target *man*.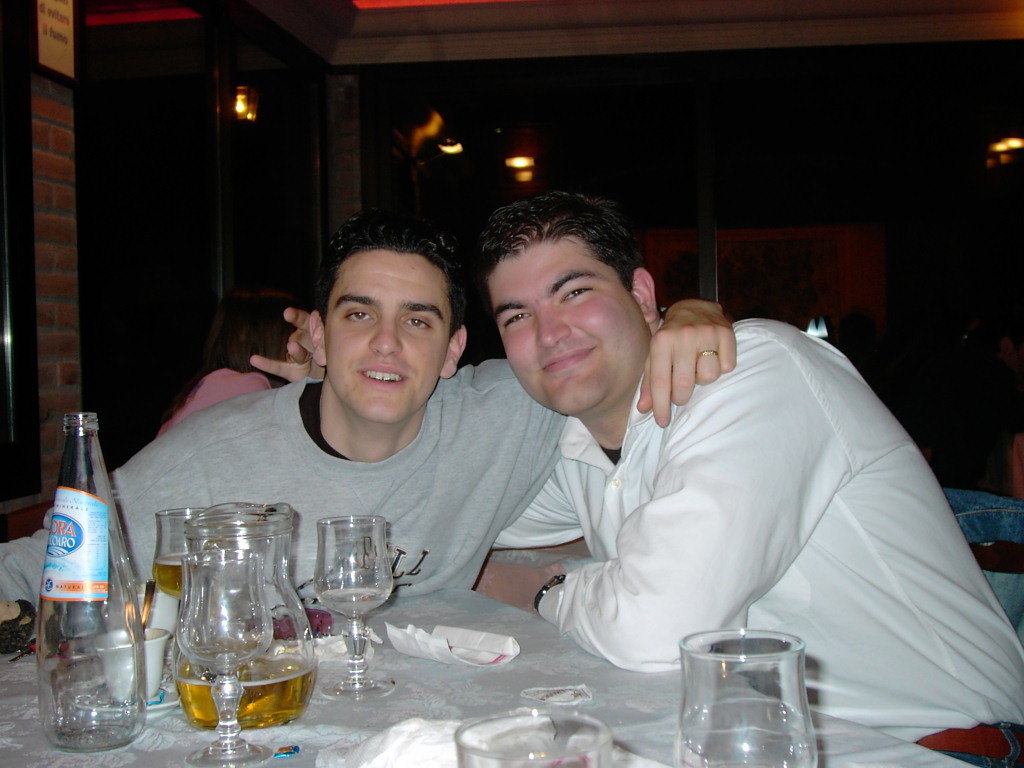
Target region: bbox(0, 208, 733, 608).
